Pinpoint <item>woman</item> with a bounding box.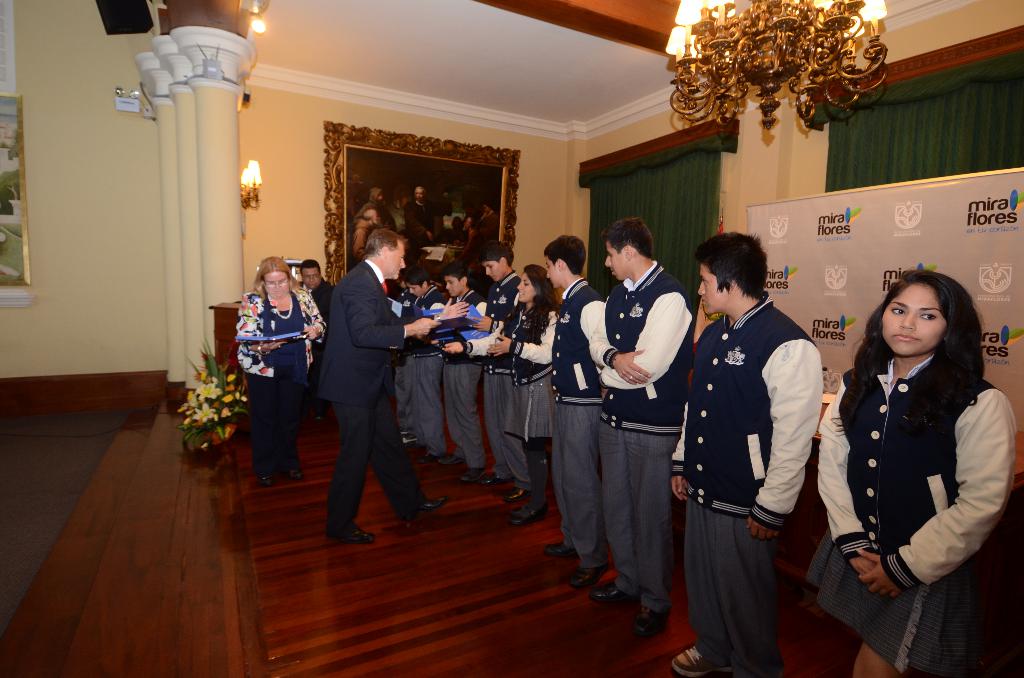
crop(234, 254, 326, 484).
